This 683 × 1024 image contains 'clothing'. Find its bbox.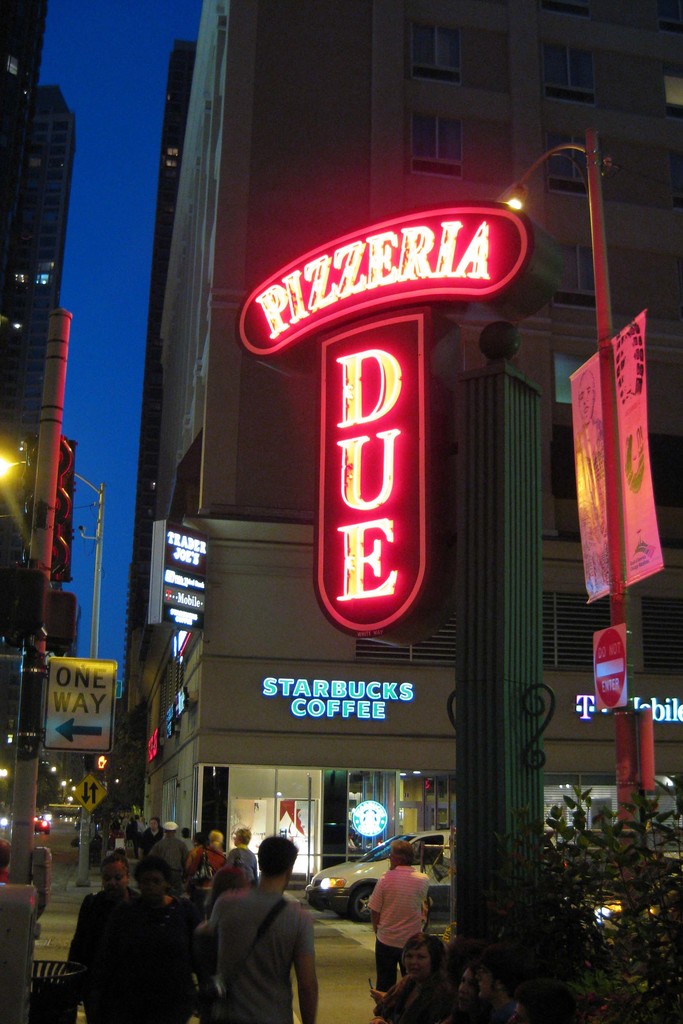
x1=201, y1=867, x2=323, y2=1022.
